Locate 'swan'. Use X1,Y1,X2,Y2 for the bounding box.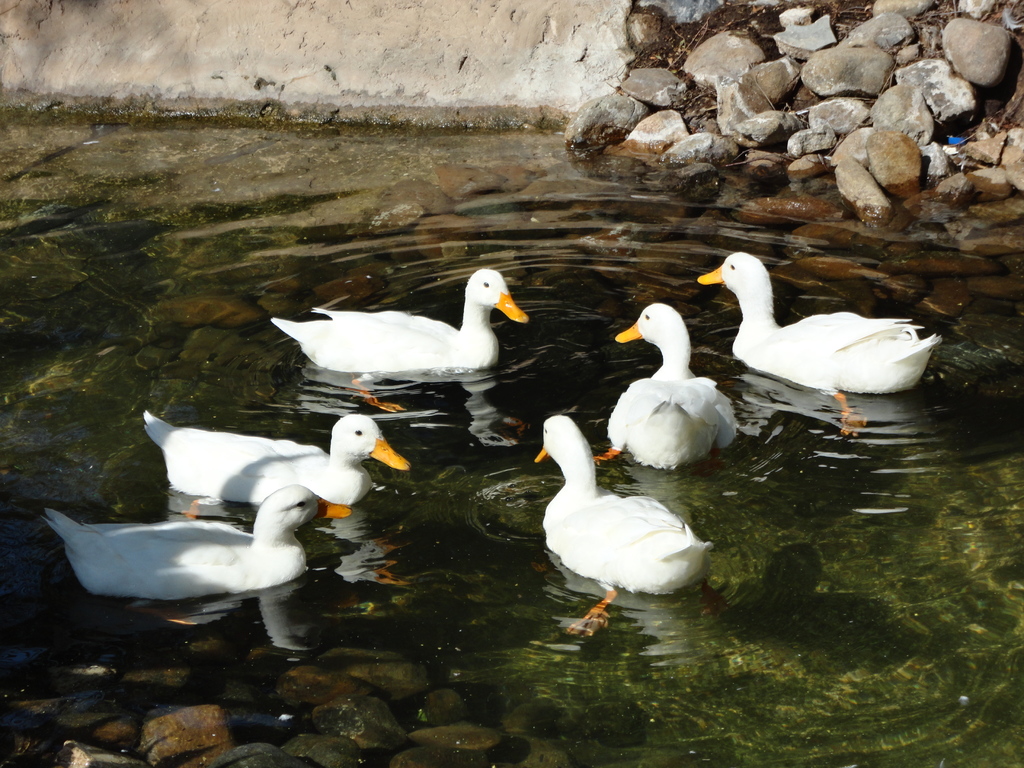
692,252,938,399.
